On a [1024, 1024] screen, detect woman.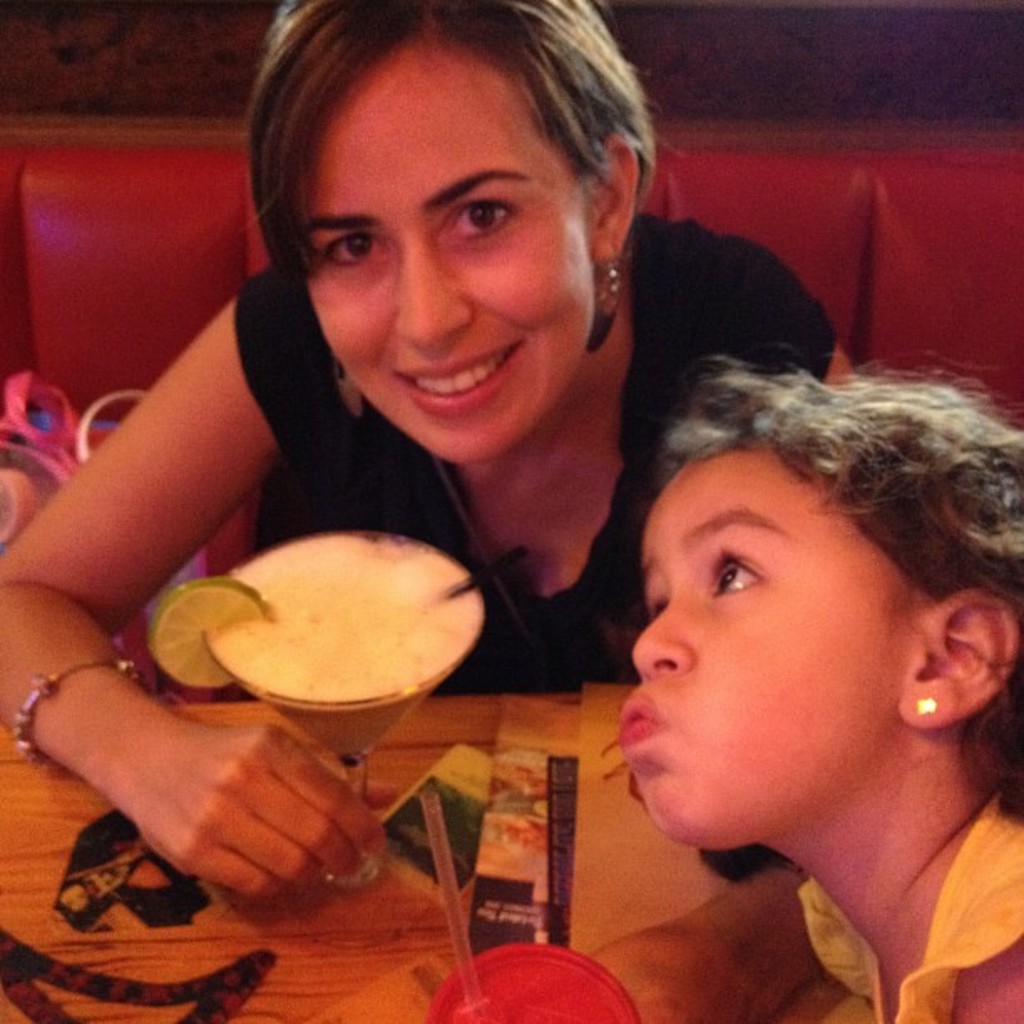
box(94, 57, 805, 944).
